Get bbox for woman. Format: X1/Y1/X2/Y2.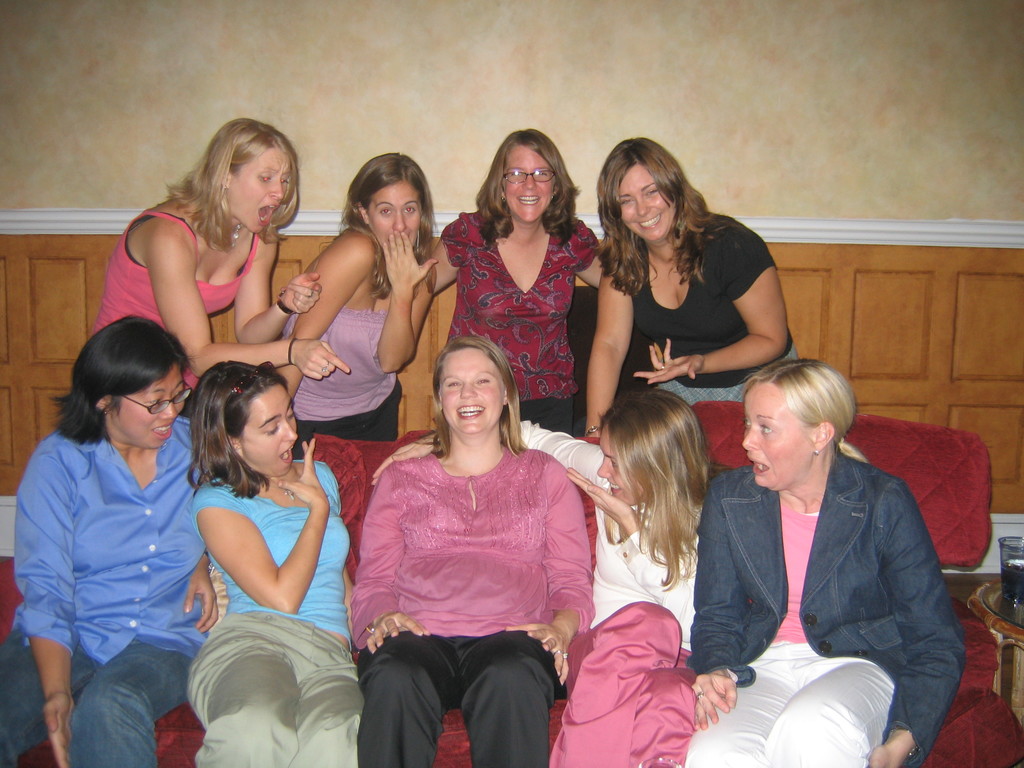
351/340/597/767.
